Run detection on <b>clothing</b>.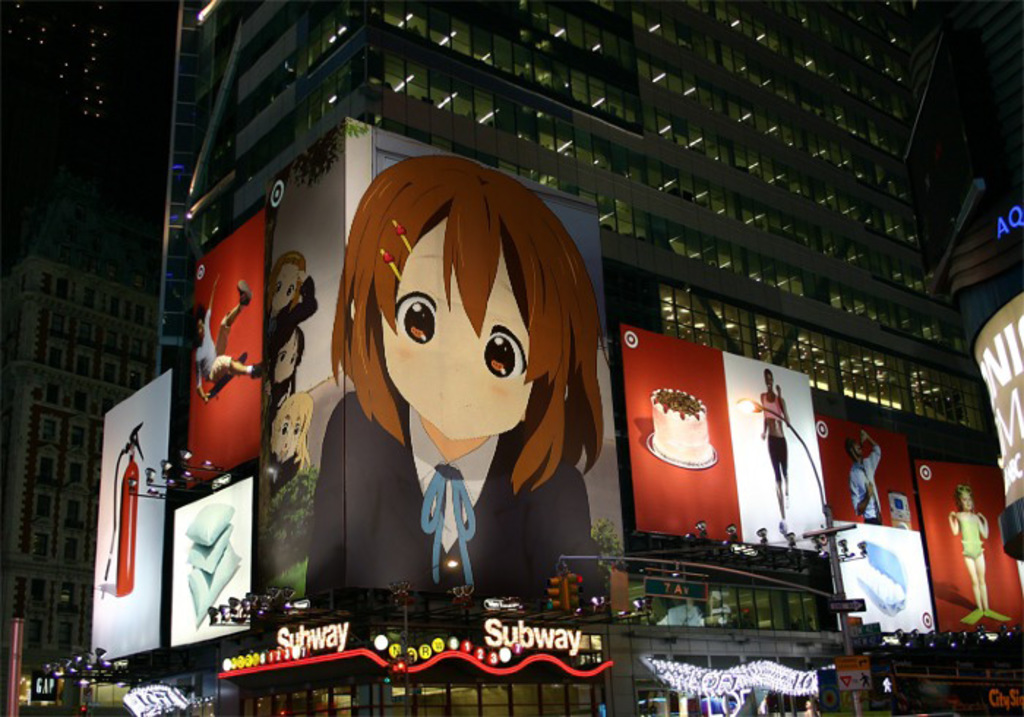
Result: {"left": 851, "top": 439, "right": 885, "bottom": 525}.
